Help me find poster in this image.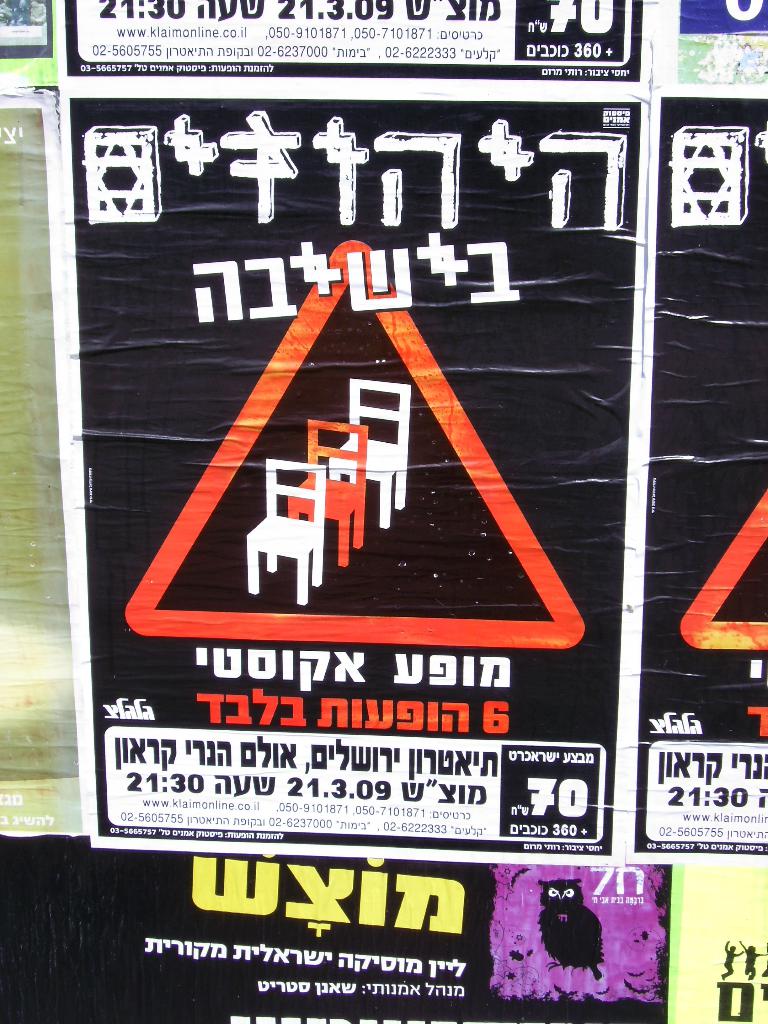
Found it: [625, 80, 767, 856].
